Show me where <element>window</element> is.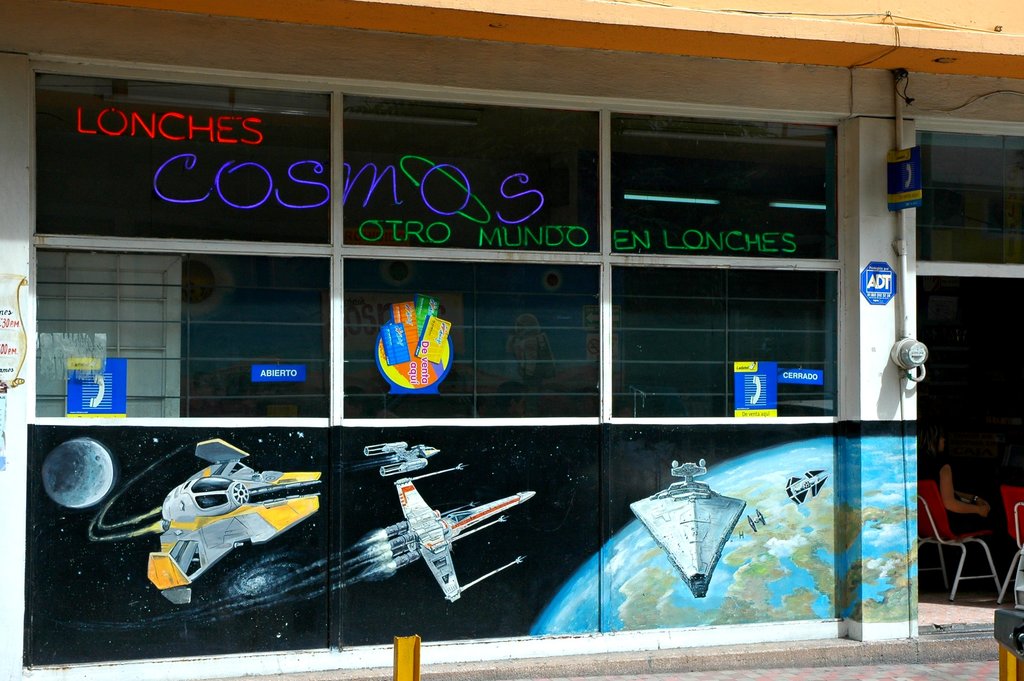
<element>window</element> is at crop(34, 62, 840, 419).
